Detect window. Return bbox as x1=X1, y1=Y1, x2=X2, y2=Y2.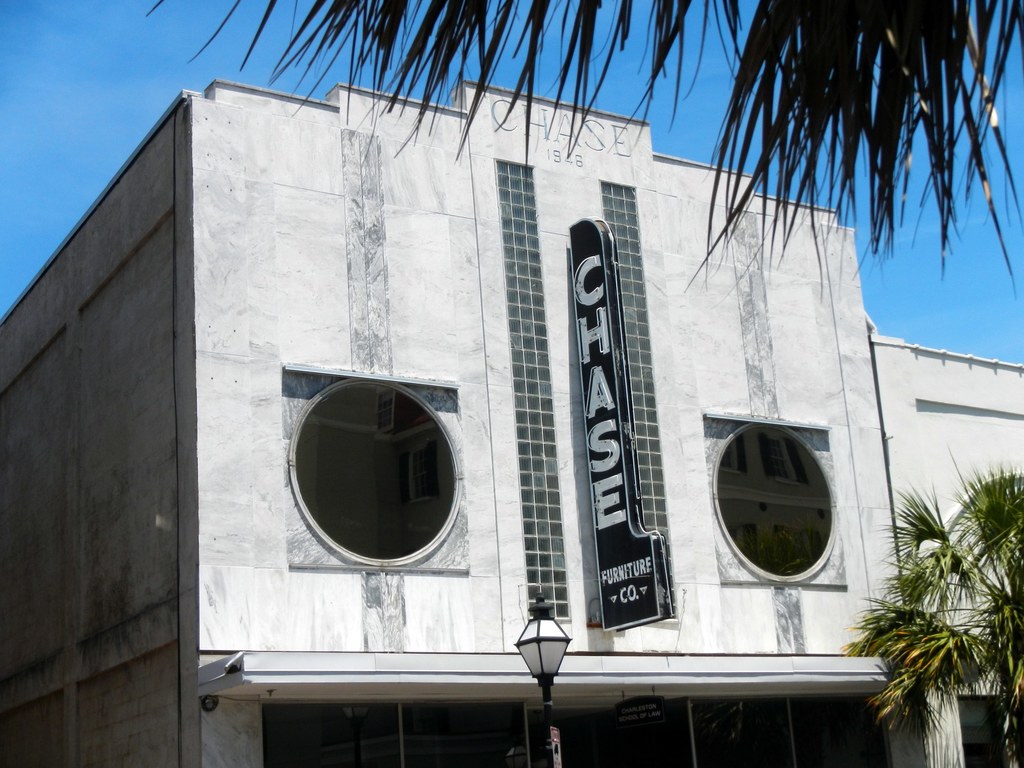
x1=289, y1=365, x2=455, y2=566.
